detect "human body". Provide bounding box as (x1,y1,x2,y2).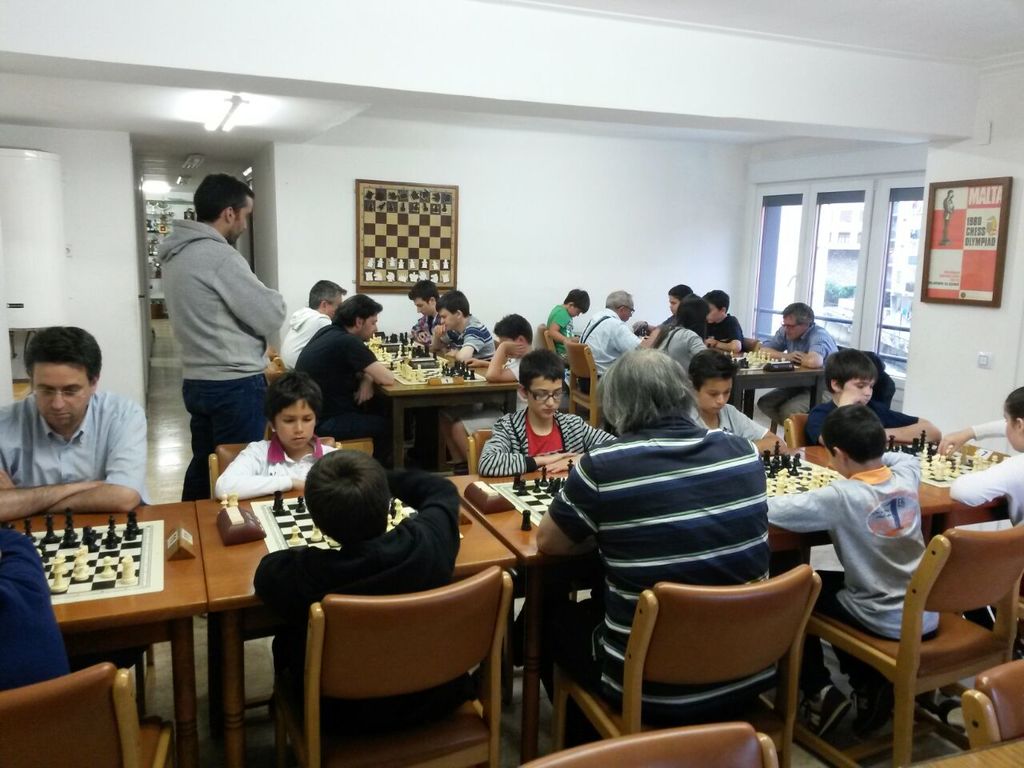
(150,171,278,504).
